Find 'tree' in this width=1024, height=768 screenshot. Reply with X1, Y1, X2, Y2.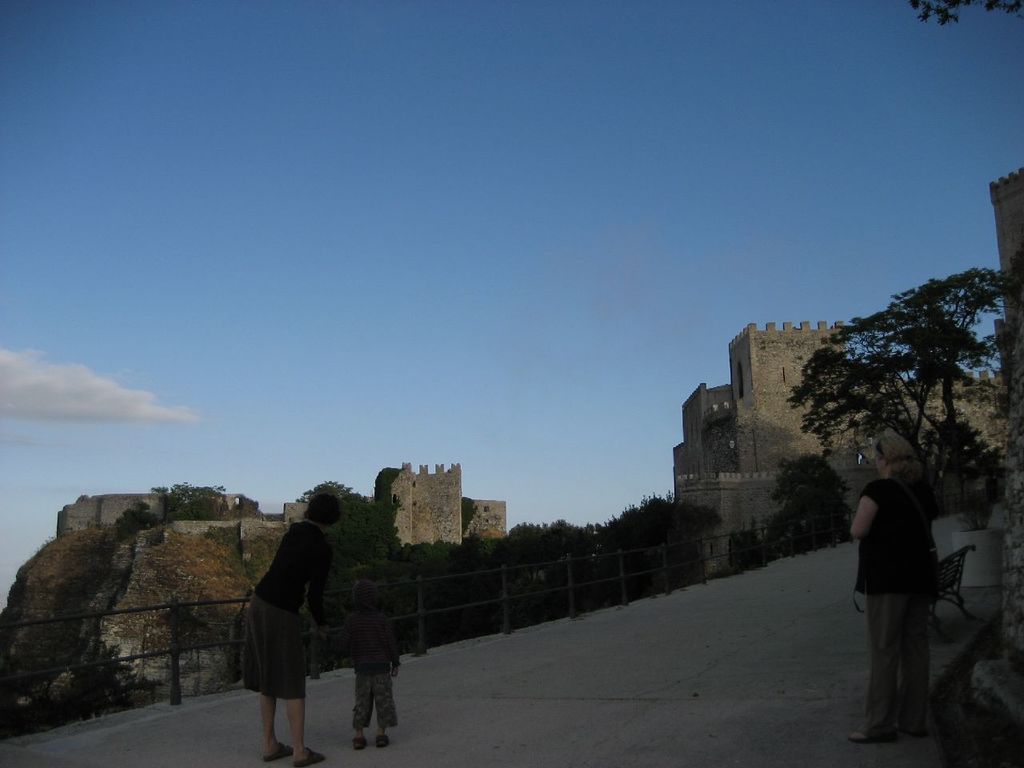
919, 415, 1009, 518.
